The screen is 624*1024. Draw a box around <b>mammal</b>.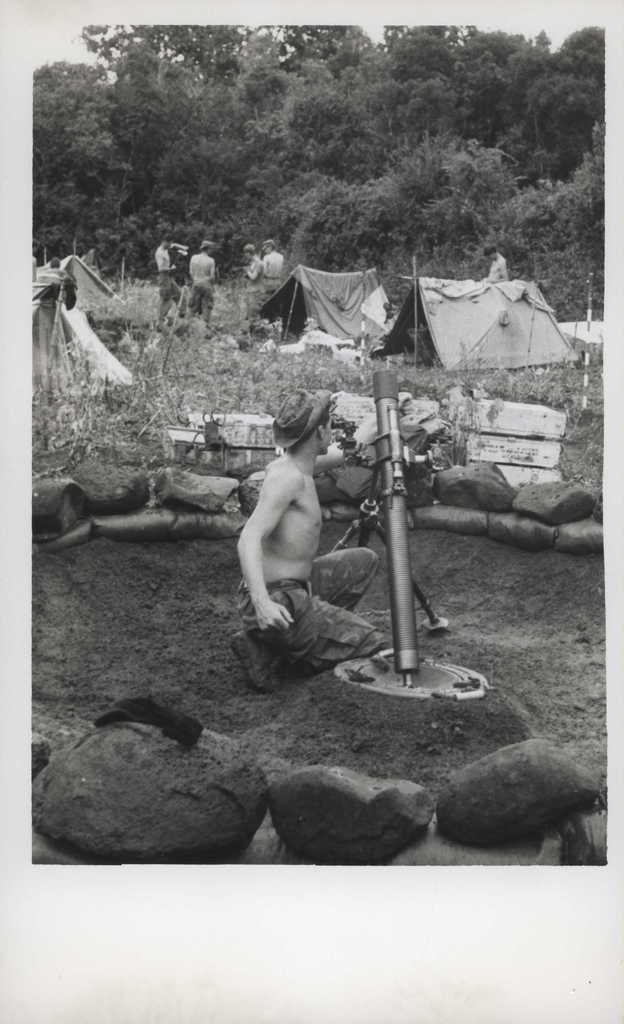
bbox(37, 254, 74, 287).
